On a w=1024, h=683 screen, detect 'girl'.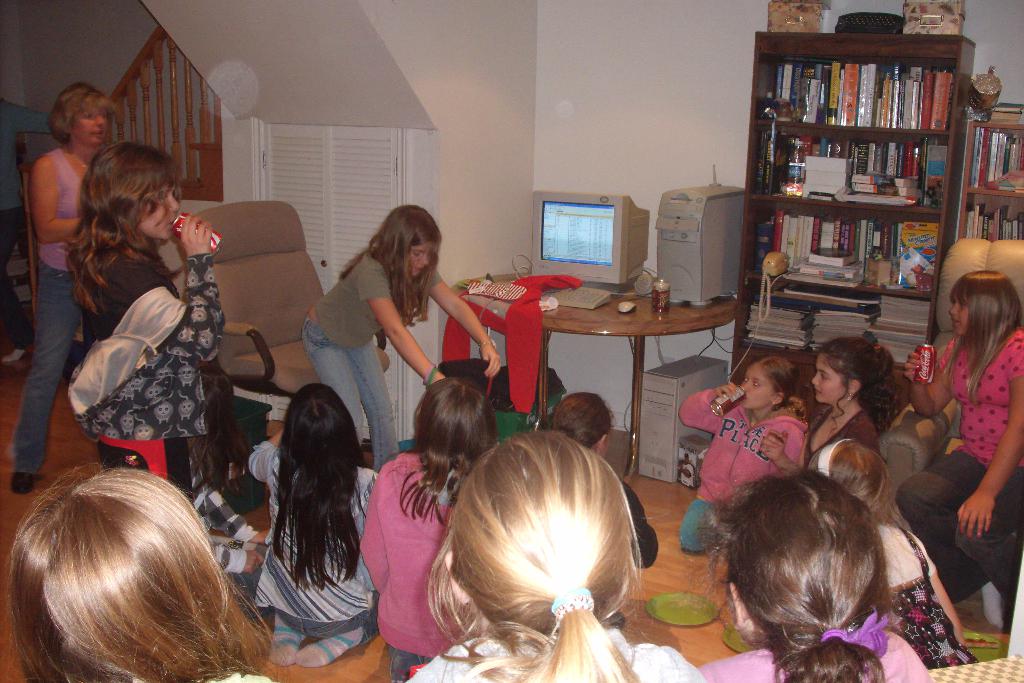
BBox(243, 382, 378, 666).
